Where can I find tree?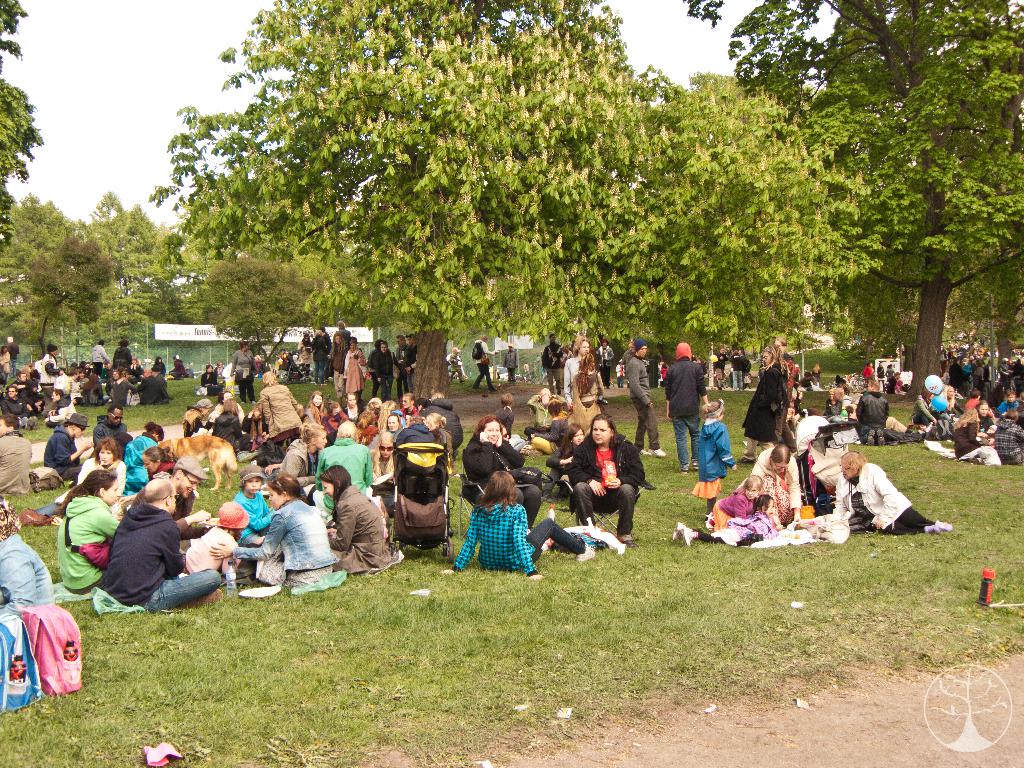
You can find it at <bbox>678, 0, 1023, 397</bbox>.
